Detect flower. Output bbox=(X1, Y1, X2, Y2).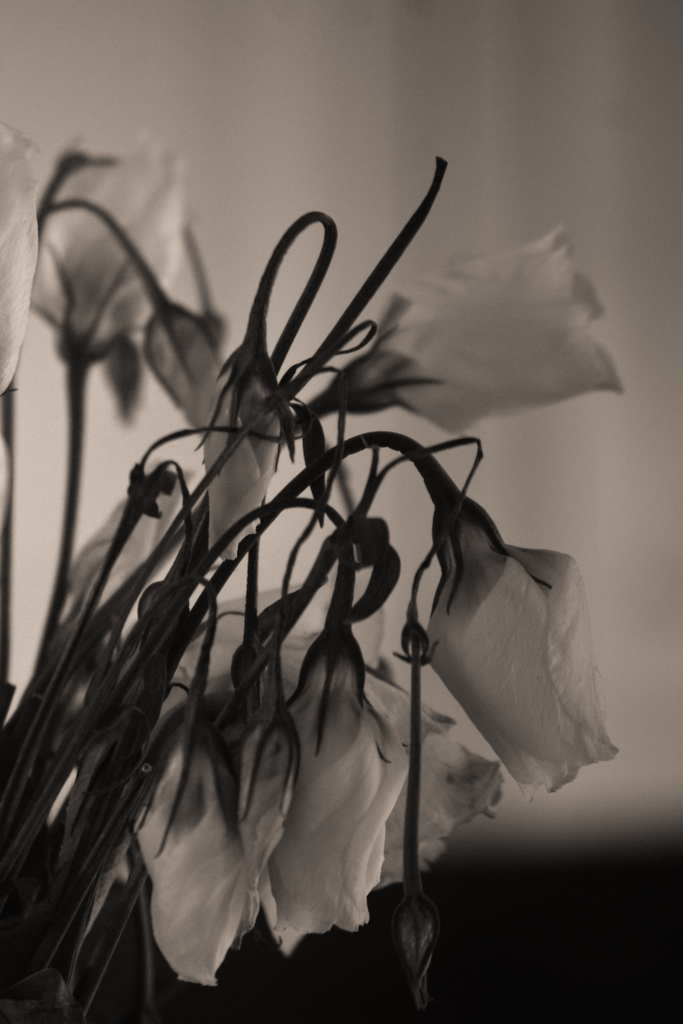
bbox=(23, 172, 577, 930).
